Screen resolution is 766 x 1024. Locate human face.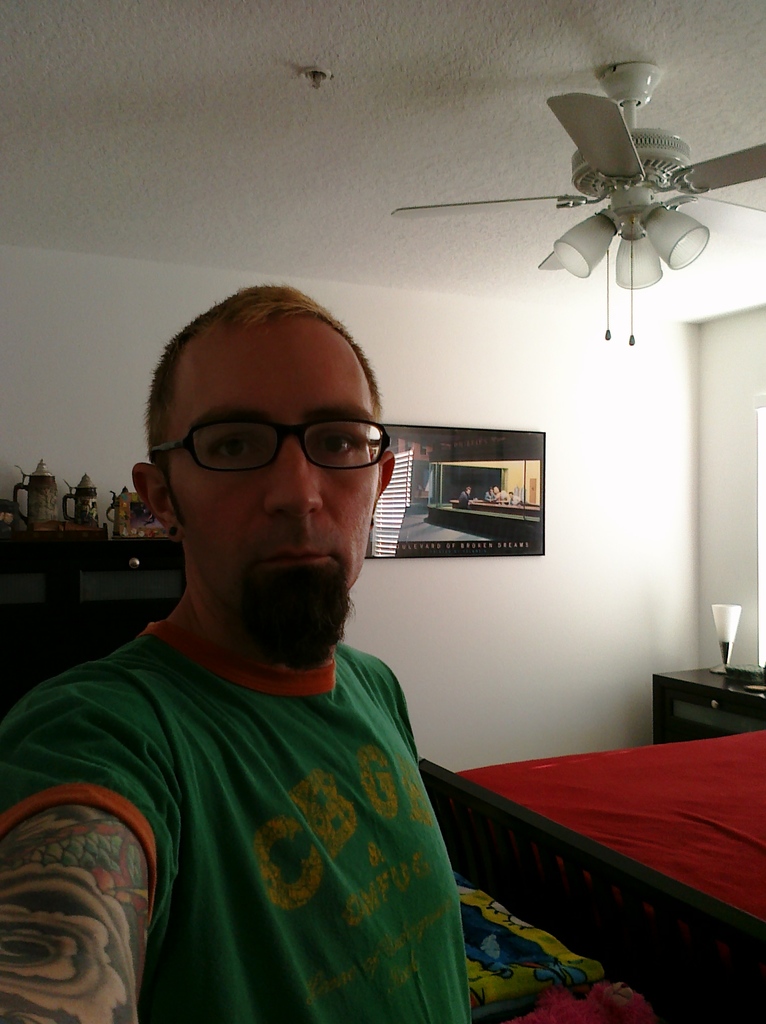
[165,313,380,670].
